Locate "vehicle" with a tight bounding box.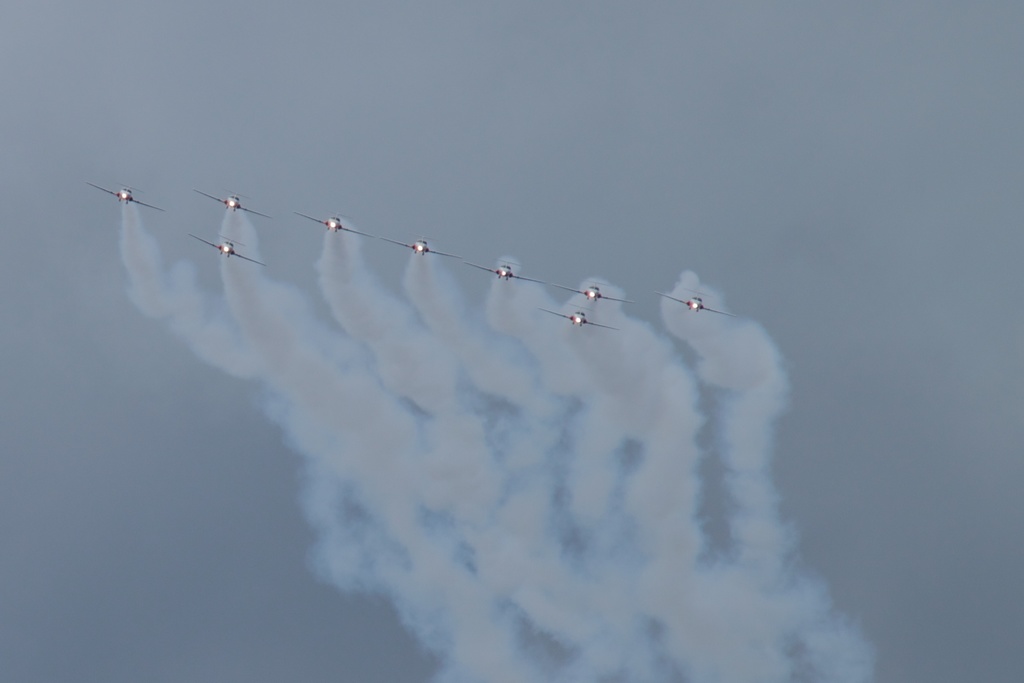
Rect(191, 232, 264, 269).
